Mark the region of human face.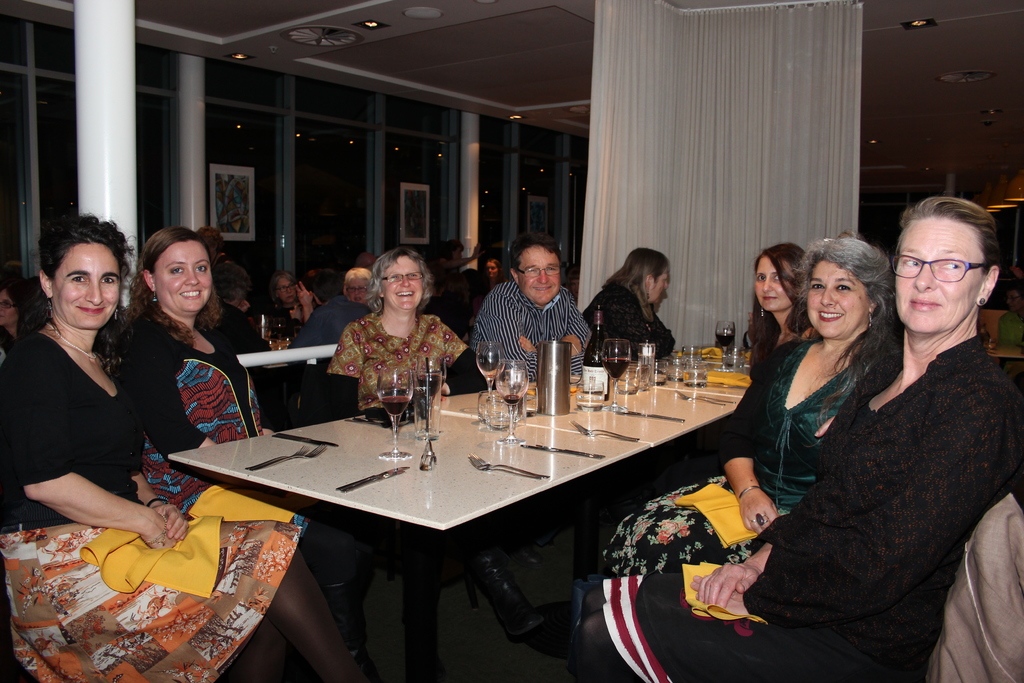
Region: {"left": 379, "top": 254, "right": 420, "bottom": 306}.
